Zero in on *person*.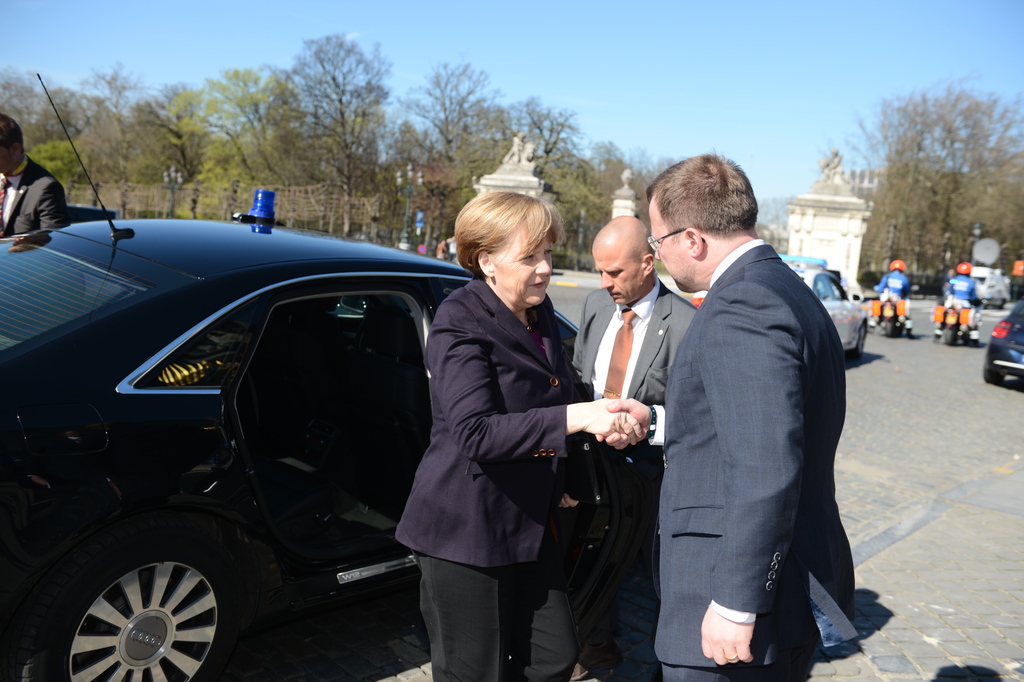
Zeroed in: (870,261,914,341).
